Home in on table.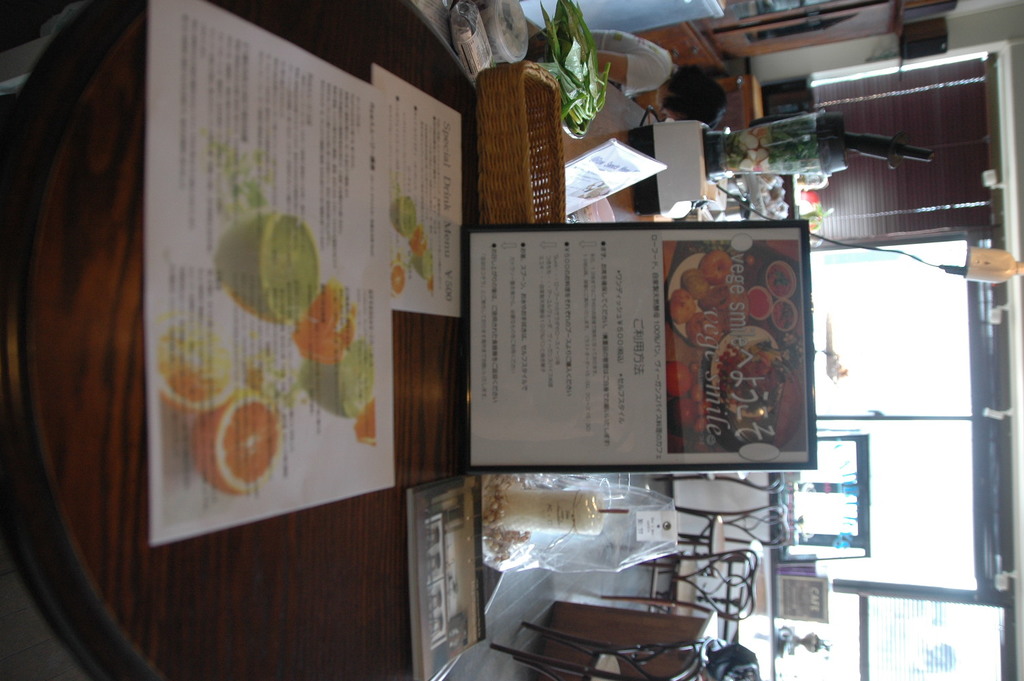
Homed in at <box>0,0,497,680</box>.
